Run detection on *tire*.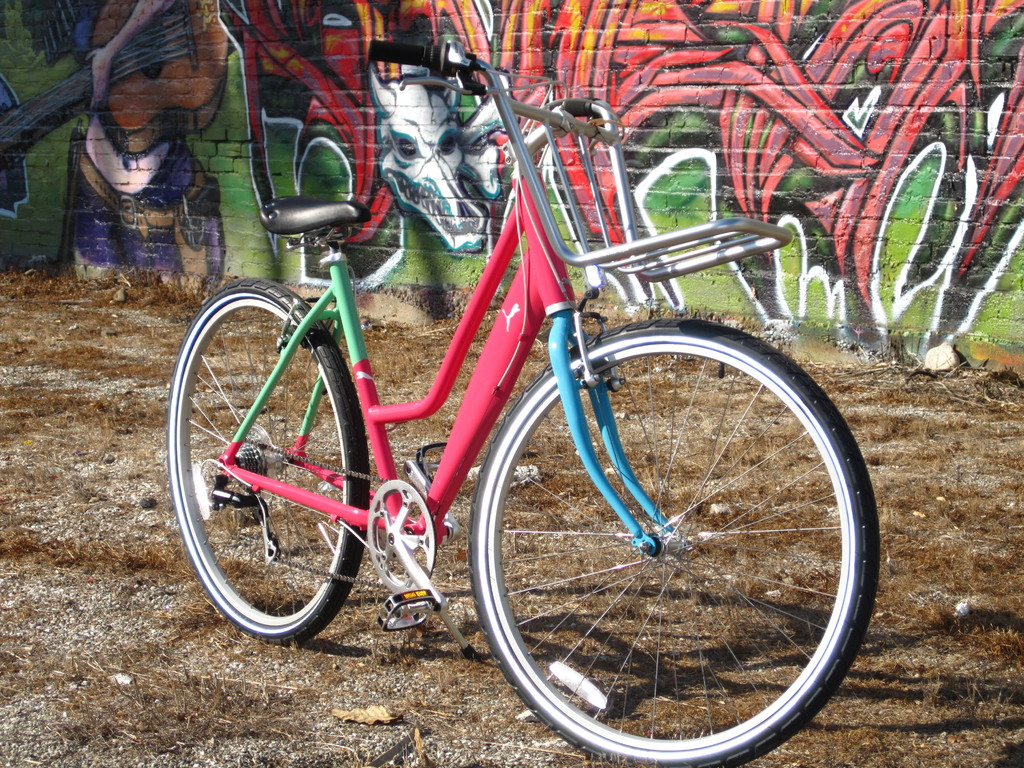
Result: x1=471 y1=297 x2=863 y2=752.
